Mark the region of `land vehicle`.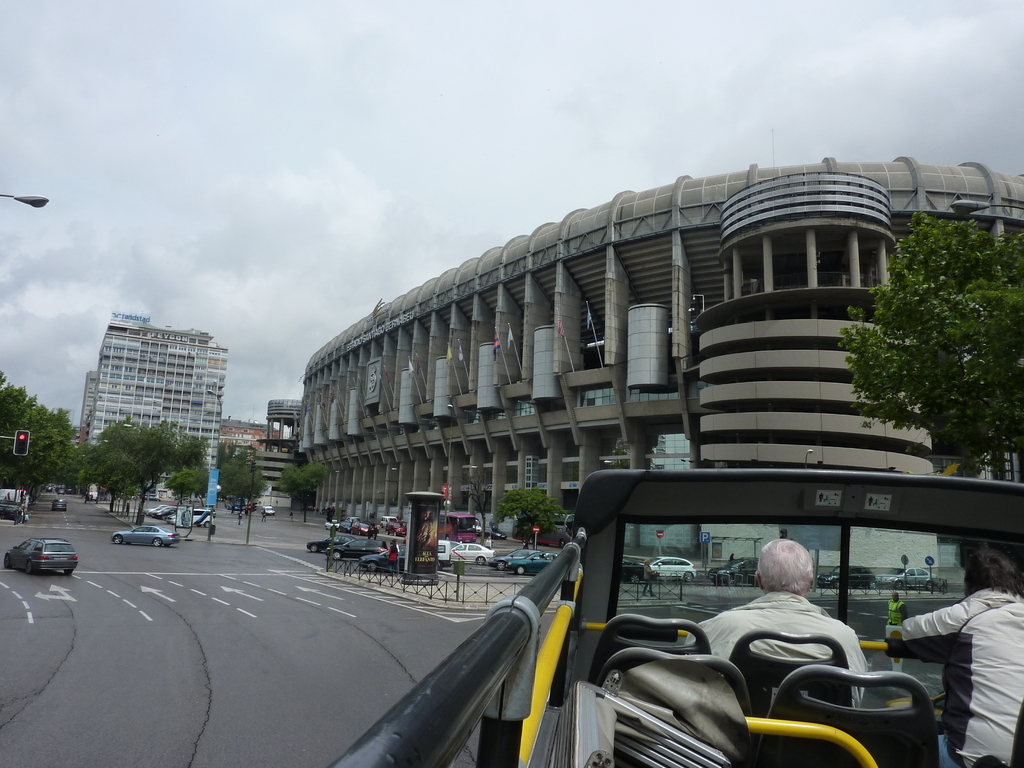
Region: x1=641 y1=554 x2=698 y2=584.
